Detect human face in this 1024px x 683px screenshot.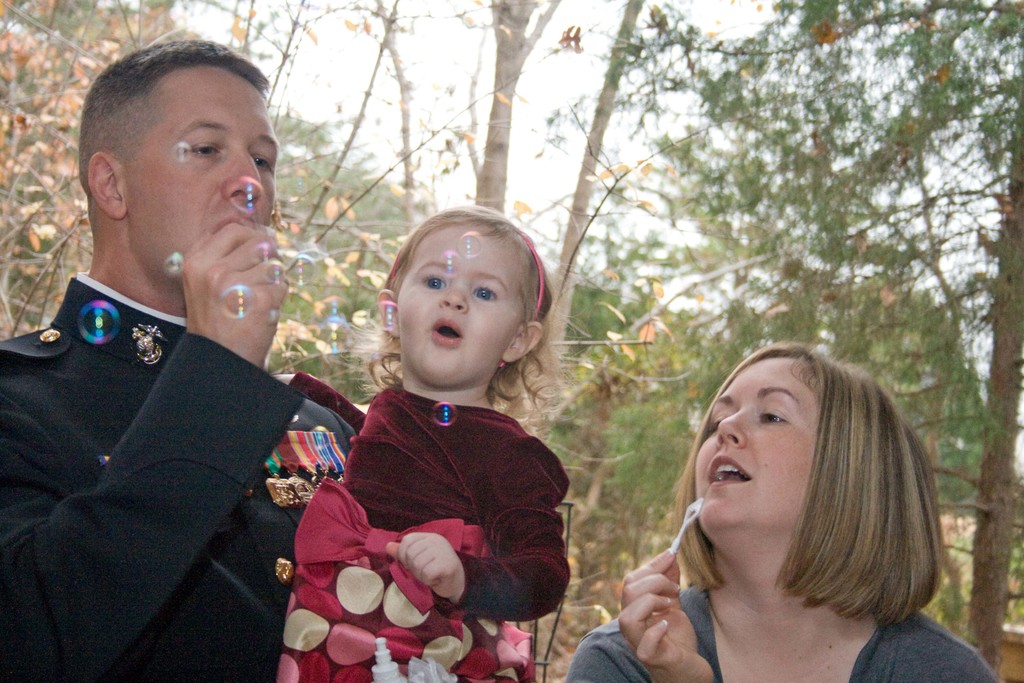
Detection: left=397, top=220, right=526, bottom=383.
